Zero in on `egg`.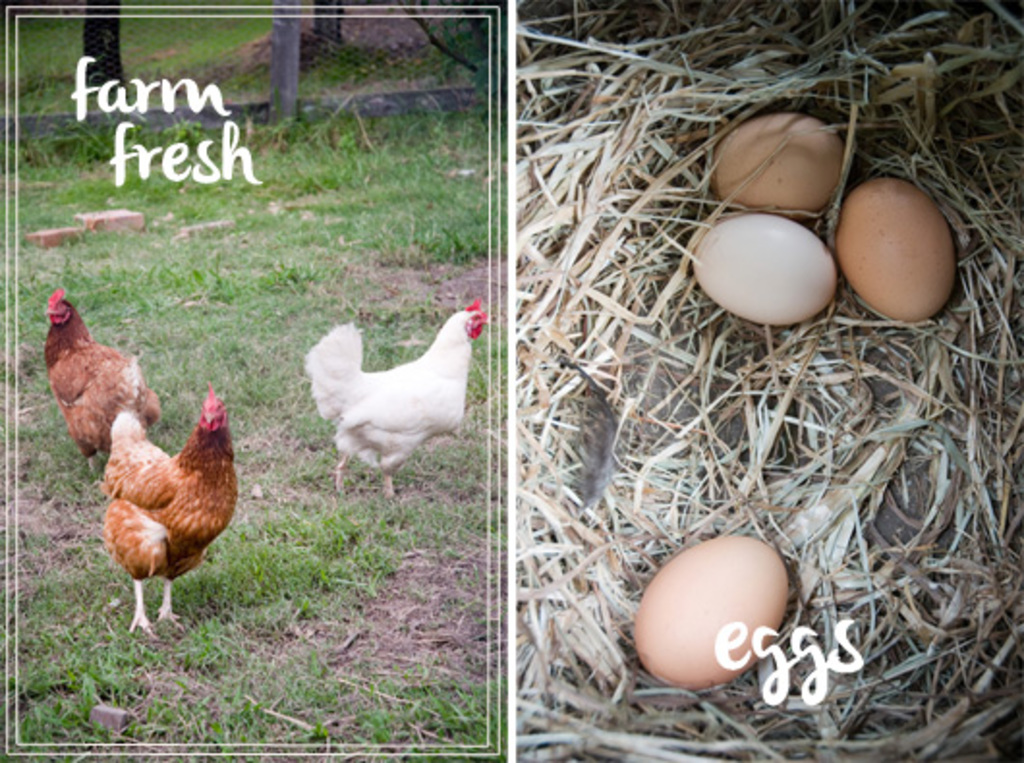
Zeroed in: 634,529,790,686.
